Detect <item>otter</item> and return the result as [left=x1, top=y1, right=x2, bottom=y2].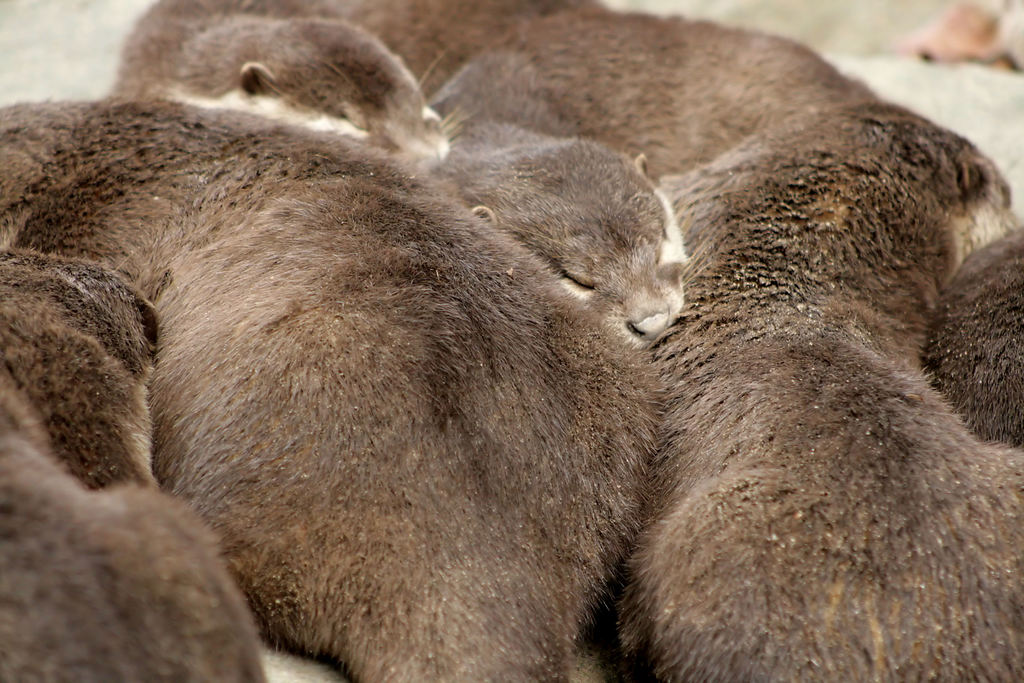
[left=665, top=99, right=1023, bottom=680].
